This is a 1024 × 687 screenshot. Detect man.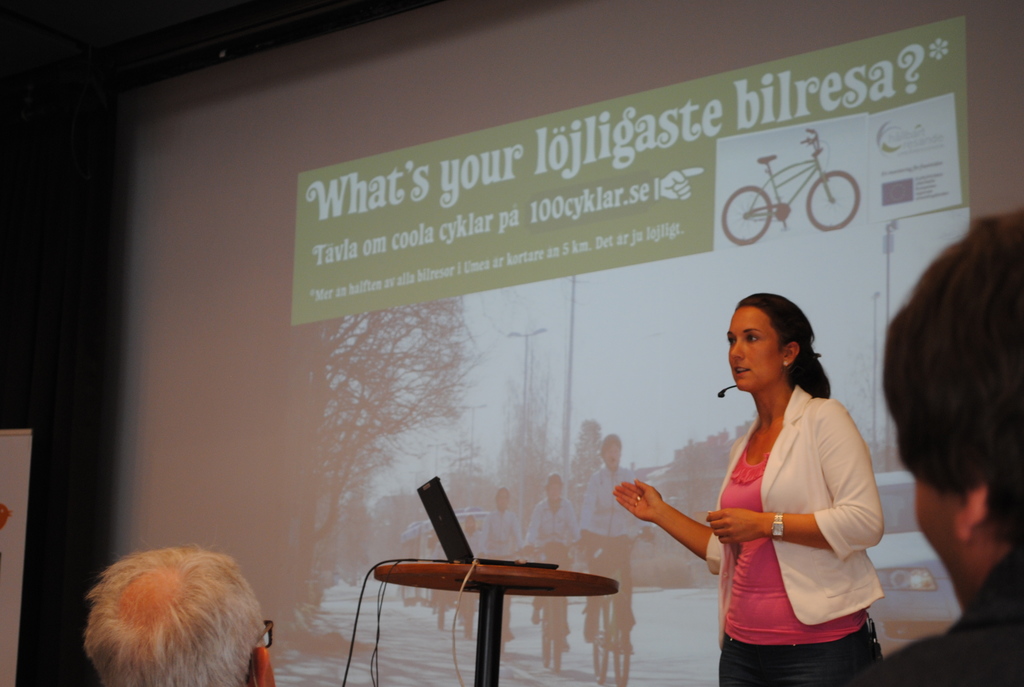
{"left": 569, "top": 425, "right": 658, "bottom": 658}.
